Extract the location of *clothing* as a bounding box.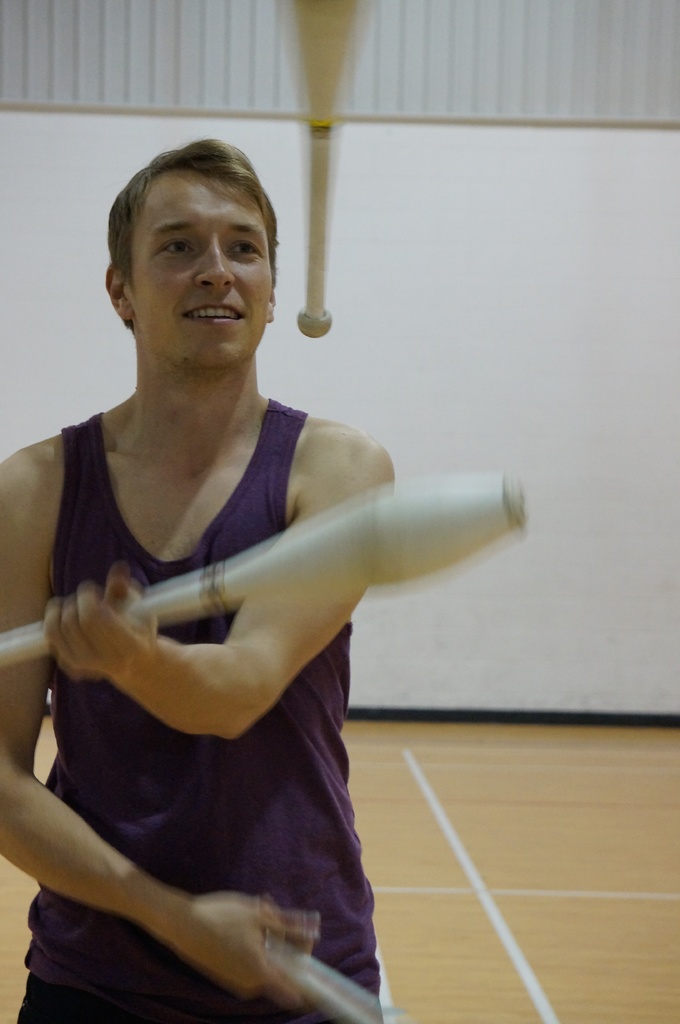
<region>4, 511, 408, 994</region>.
